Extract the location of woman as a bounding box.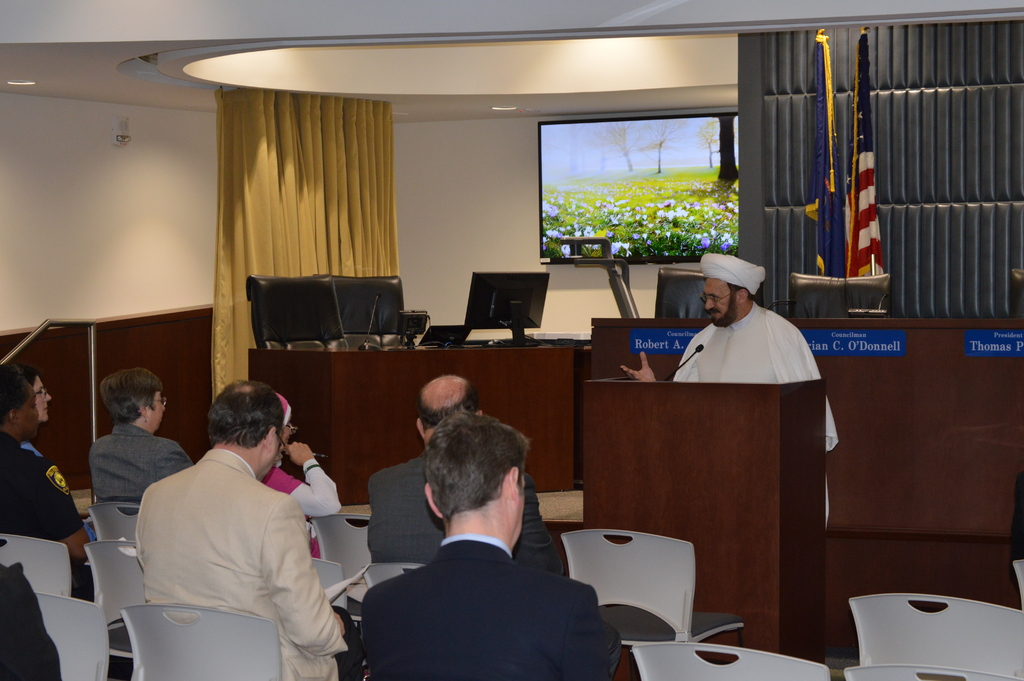
{"left": 19, "top": 366, "right": 50, "bottom": 420}.
